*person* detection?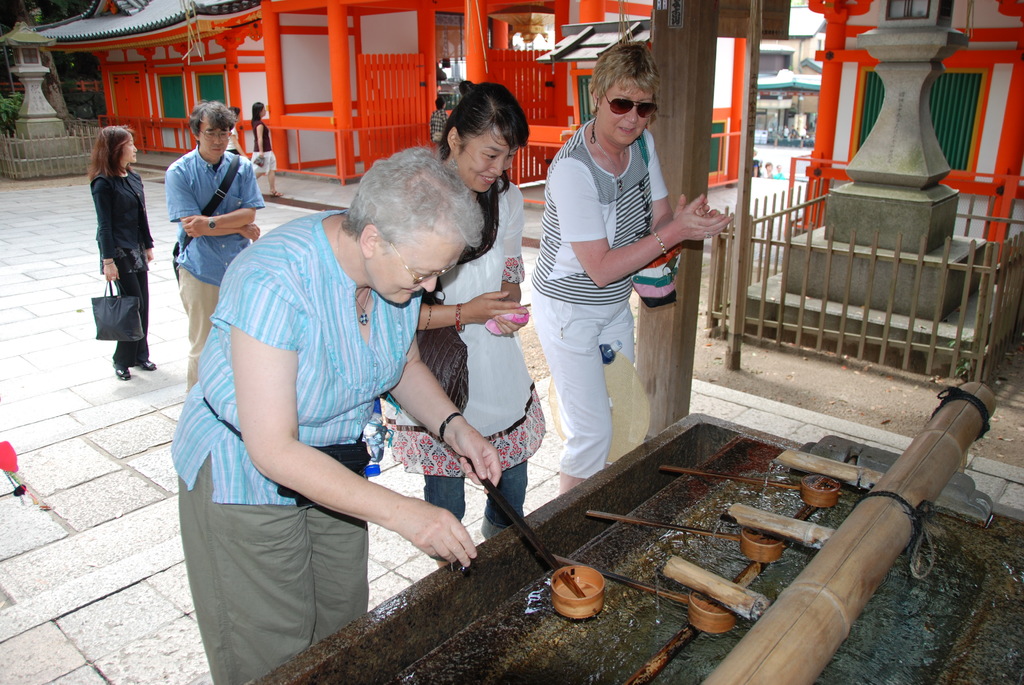
[257, 111, 287, 198]
